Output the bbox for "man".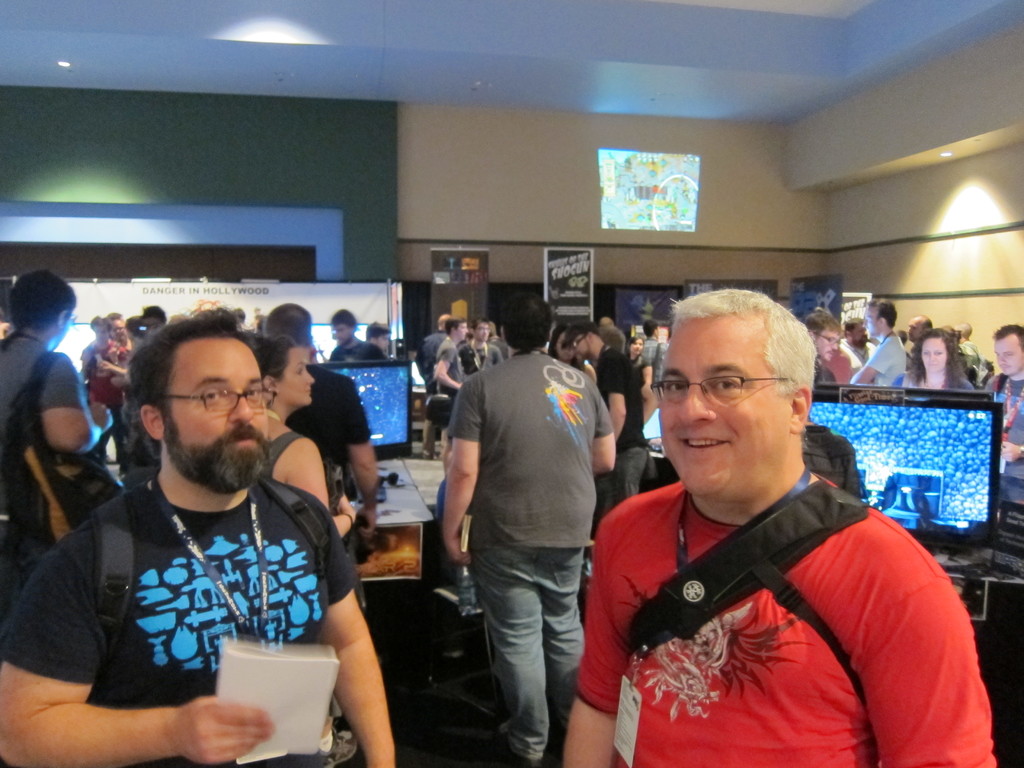
414/312/452/461.
